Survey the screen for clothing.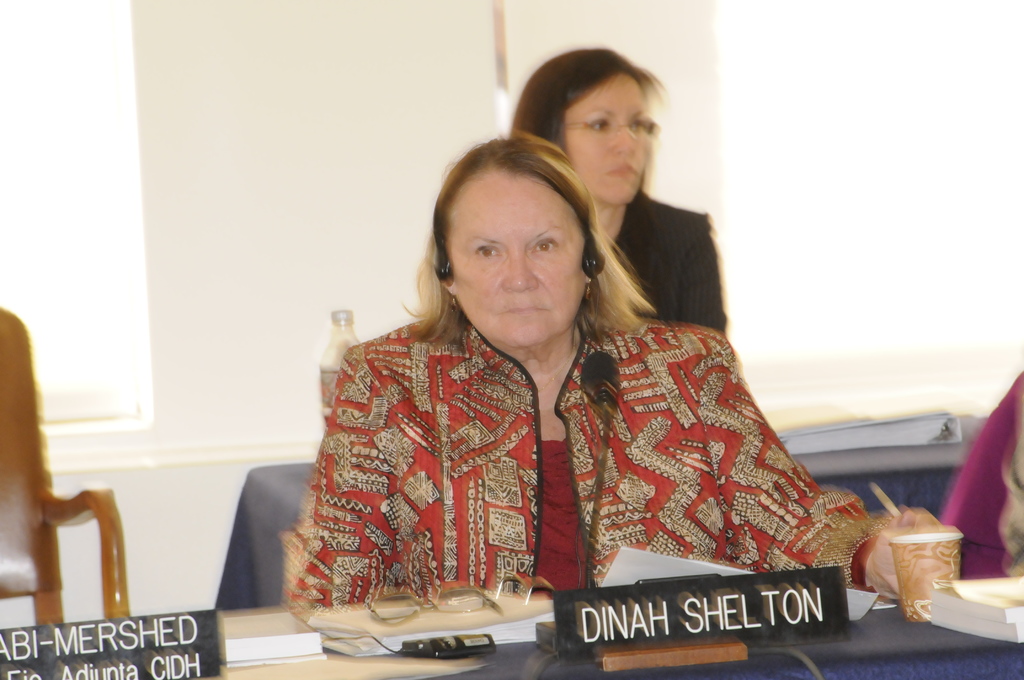
Survey found: Rect(598, 186, 746, 351).
